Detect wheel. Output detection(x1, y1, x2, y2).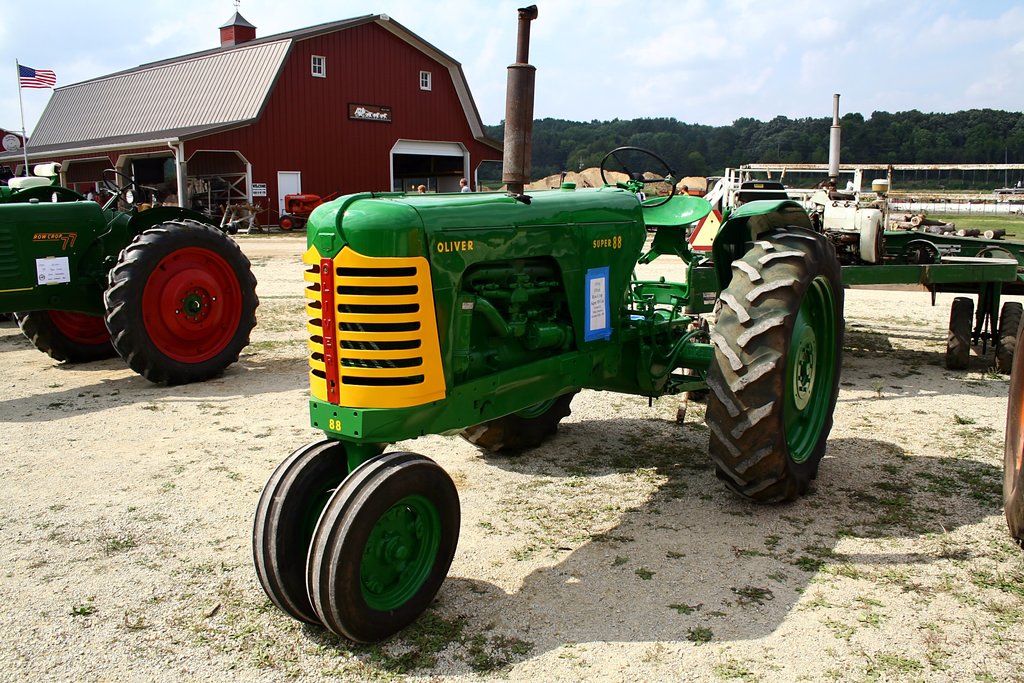
detection(246, 438, 355, 638).
